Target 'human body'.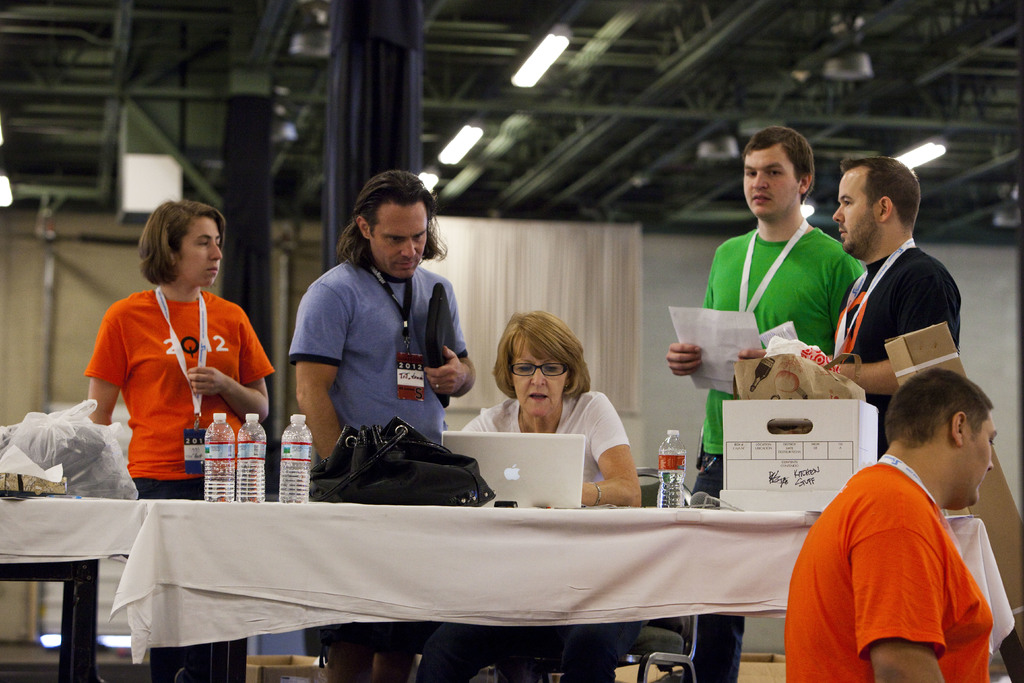
Target region: <box>829,156,956,458</box>.
